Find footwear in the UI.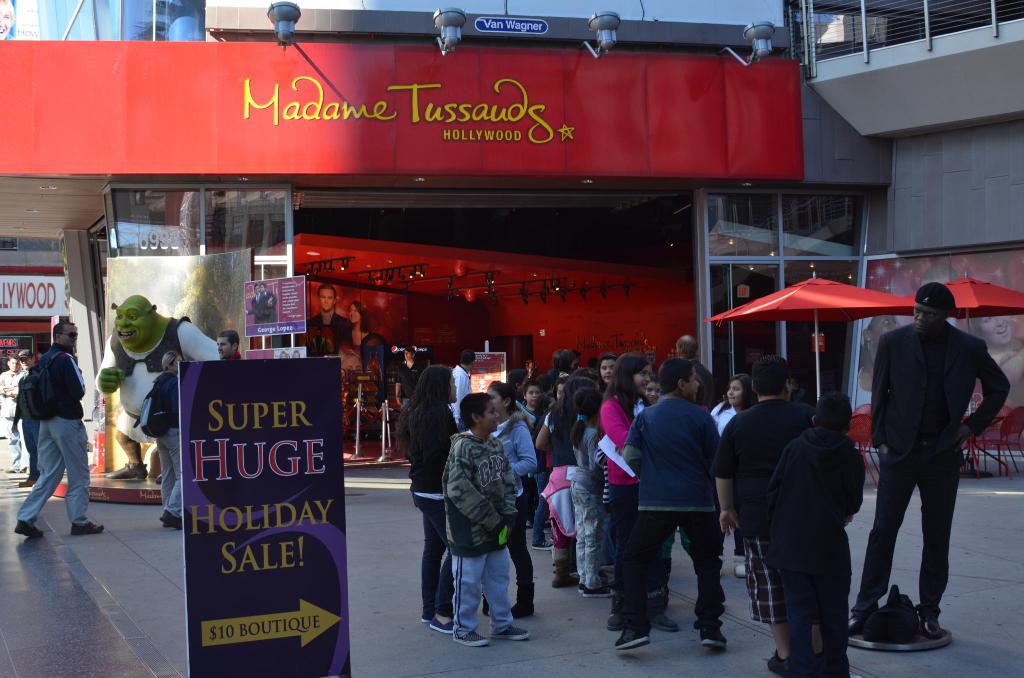
UI element at left=582, top=583, right=616, bottom=599.
